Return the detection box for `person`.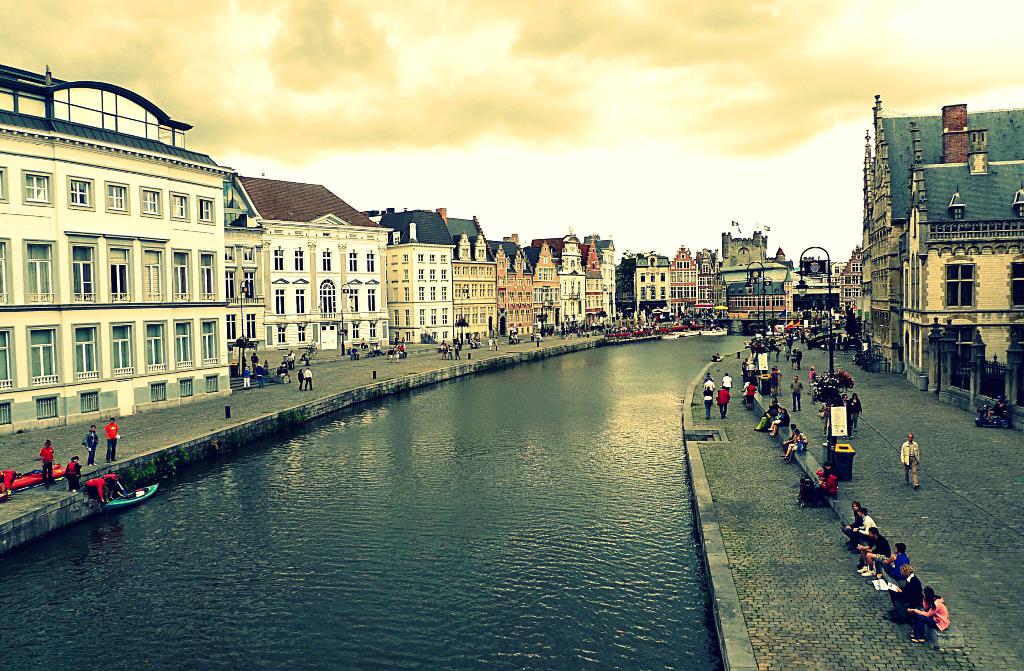
crop(897, 432, 923, 487).
